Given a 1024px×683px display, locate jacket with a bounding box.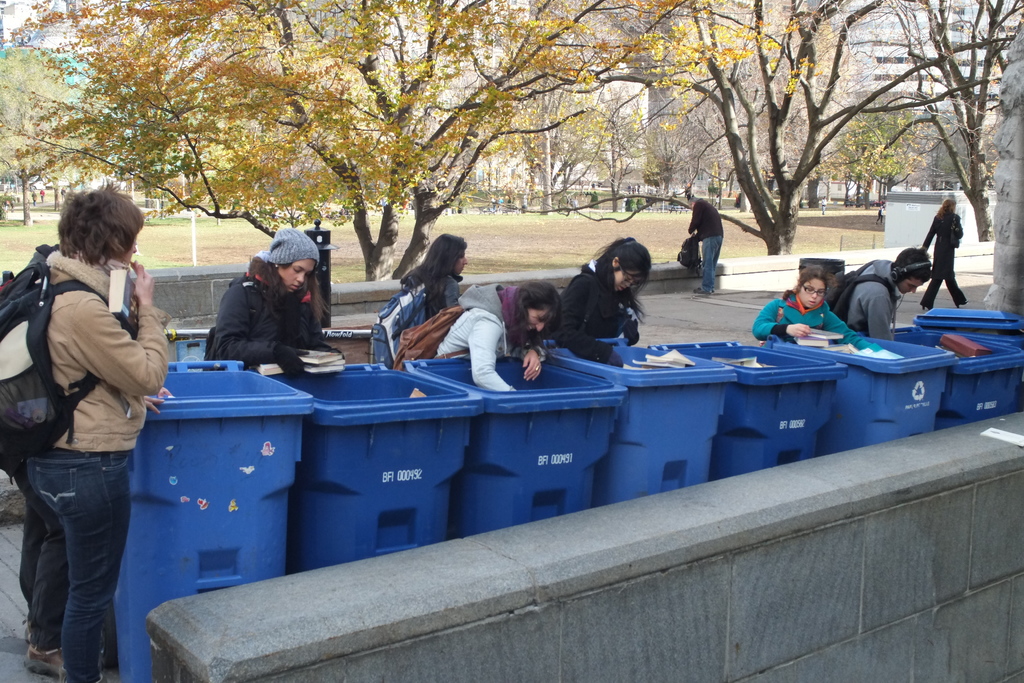
Located: rect(22, 233, 170, 505).
